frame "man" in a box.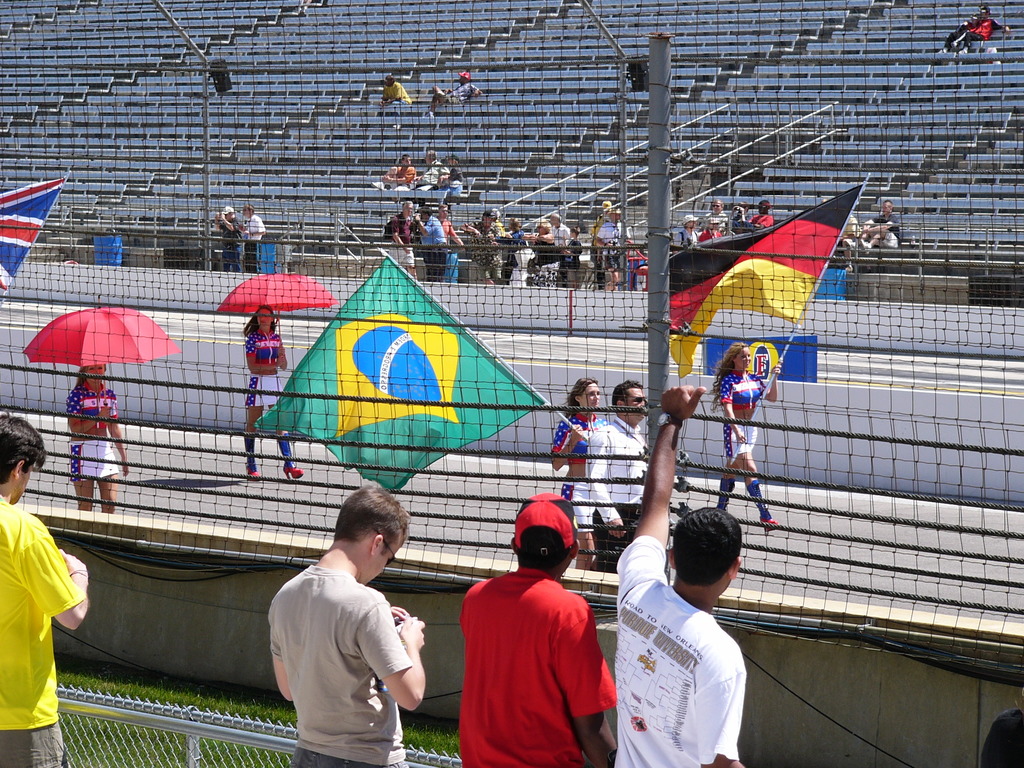
l=700, t=197, r=726, b=236.
